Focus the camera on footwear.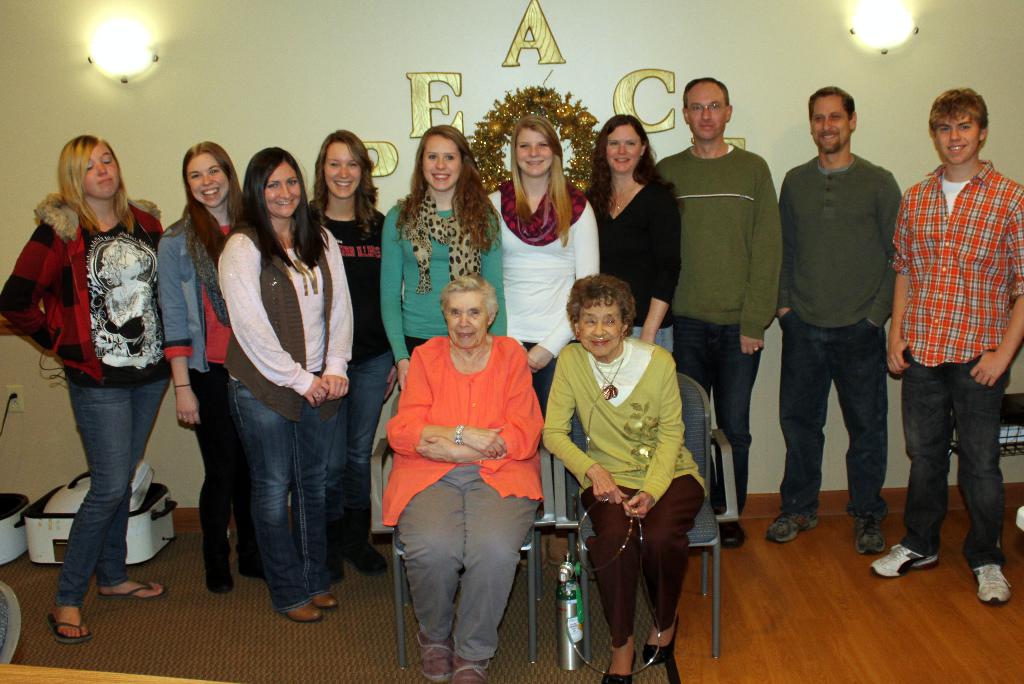
Focus region: x1=523, y1=536, x2=545, y2=571.
